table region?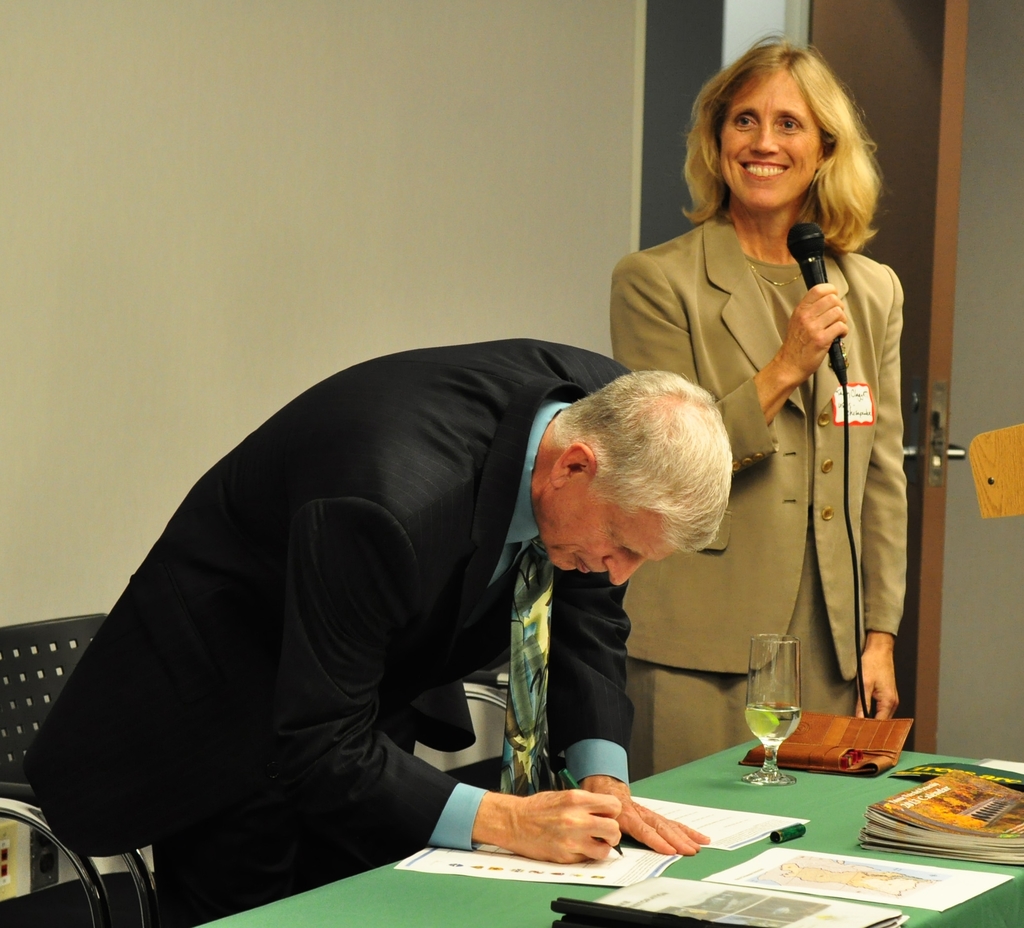
{"x1": 193, "y1": 737, "x2": 1023, "y2": 927}
